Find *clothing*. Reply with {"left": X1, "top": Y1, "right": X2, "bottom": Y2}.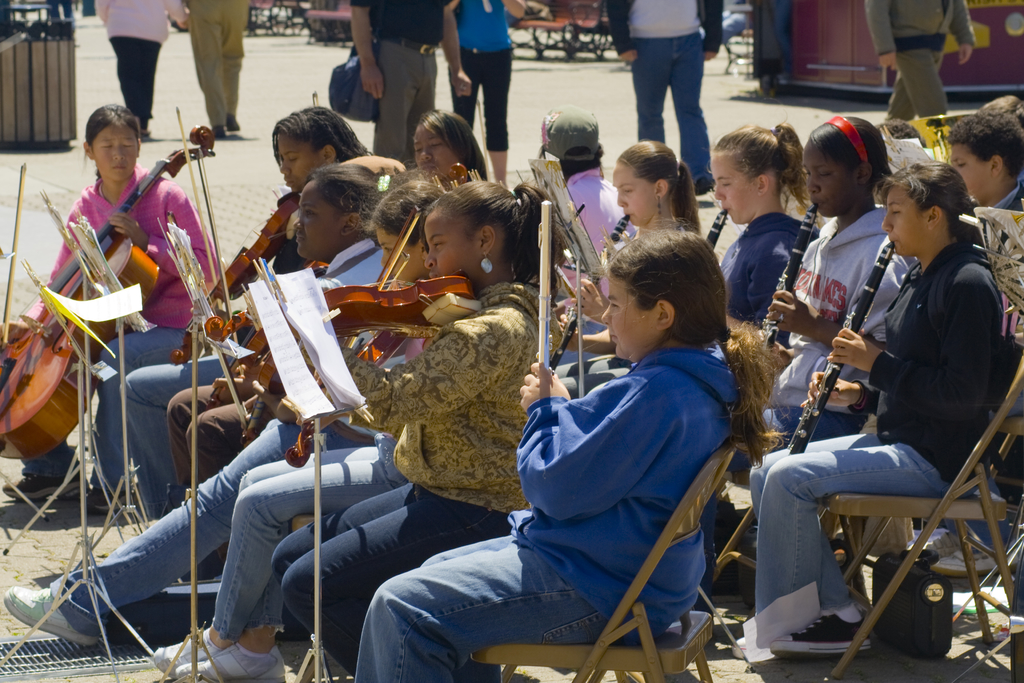
{"left": 867, "top": 0, "right": 975, "bottom": 125}.
